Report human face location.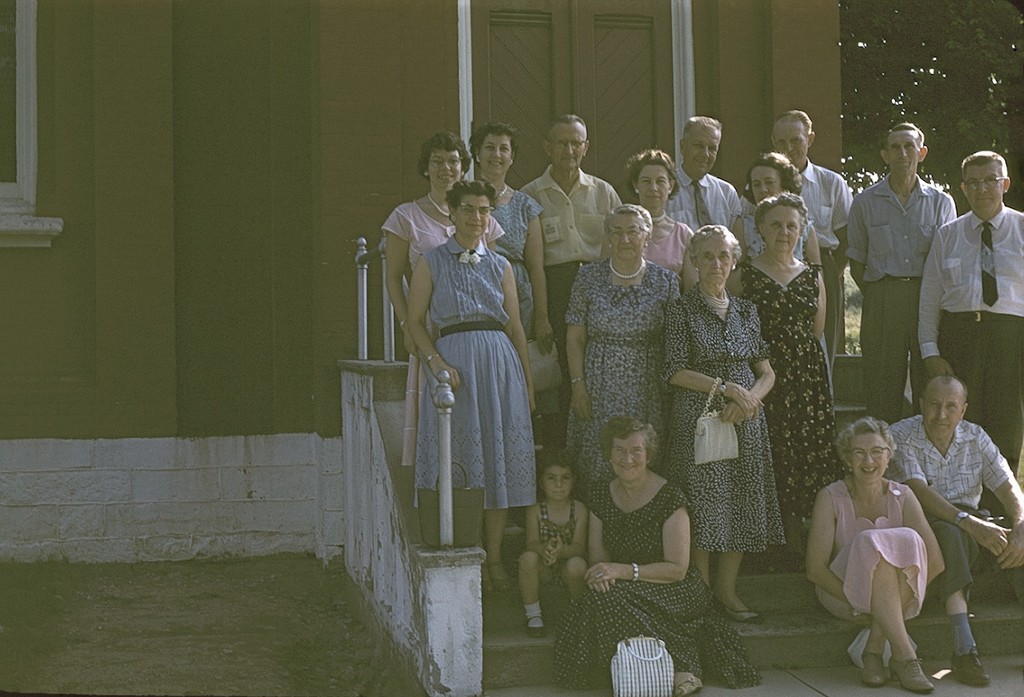
Report: 963:161:1000:212.
